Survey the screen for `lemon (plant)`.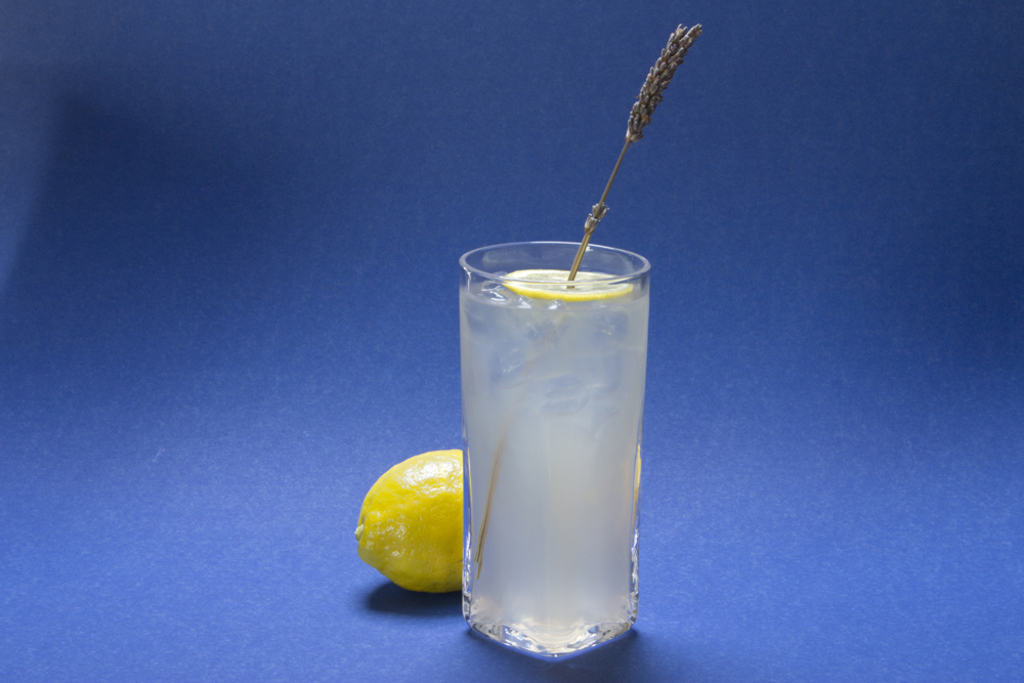
Survey found: (354, 450, 467, 595).
